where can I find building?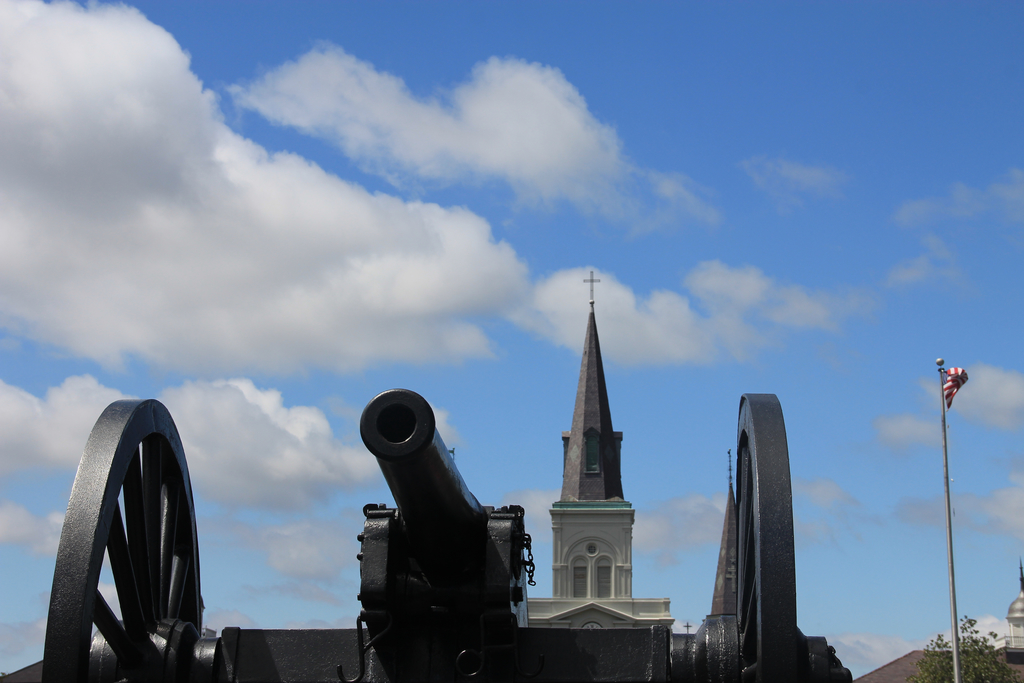
You can find it at x1=520 y1=298 x2=680 y2=644.
